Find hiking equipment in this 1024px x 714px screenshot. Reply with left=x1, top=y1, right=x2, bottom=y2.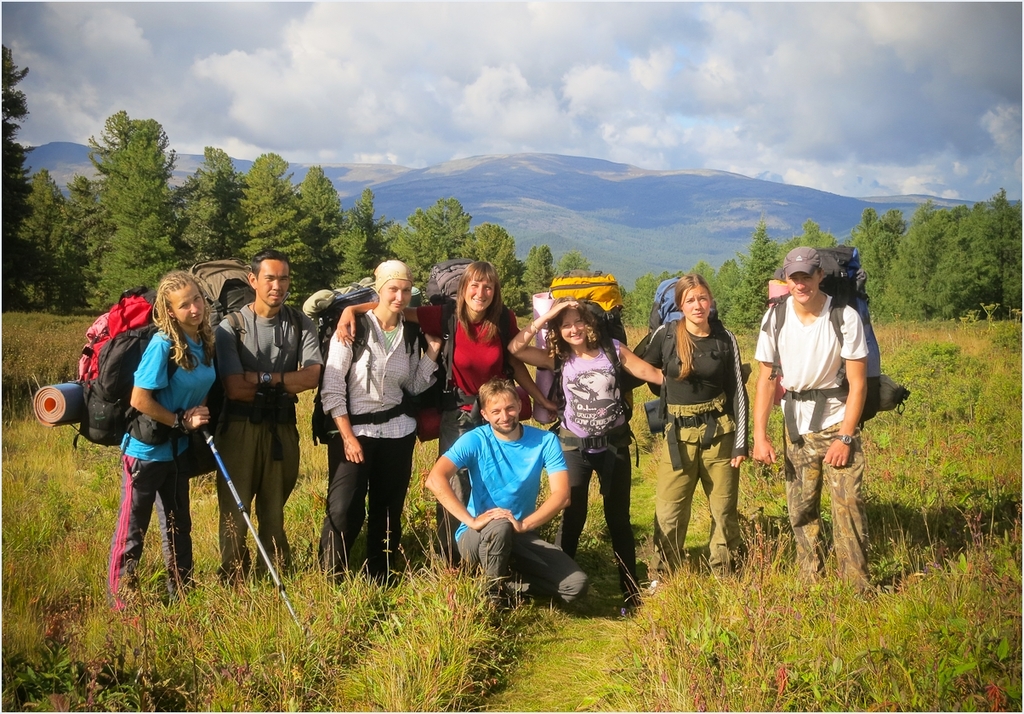
left=202, top=423, right=305, bottom=637.
